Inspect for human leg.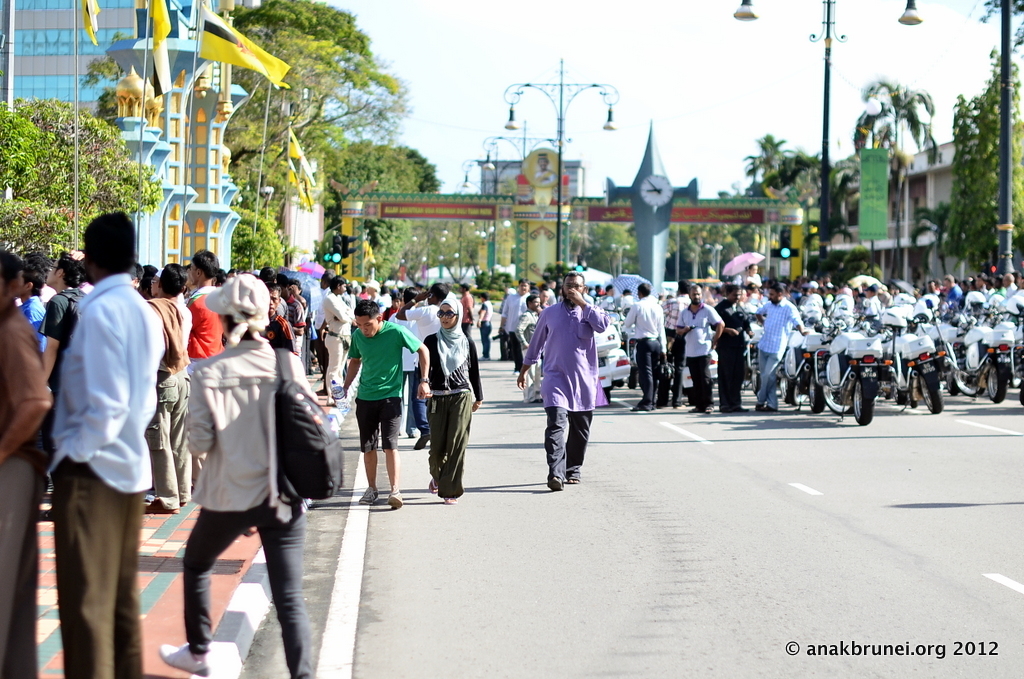
Inspection: box=[630, 335, 656, 413].
